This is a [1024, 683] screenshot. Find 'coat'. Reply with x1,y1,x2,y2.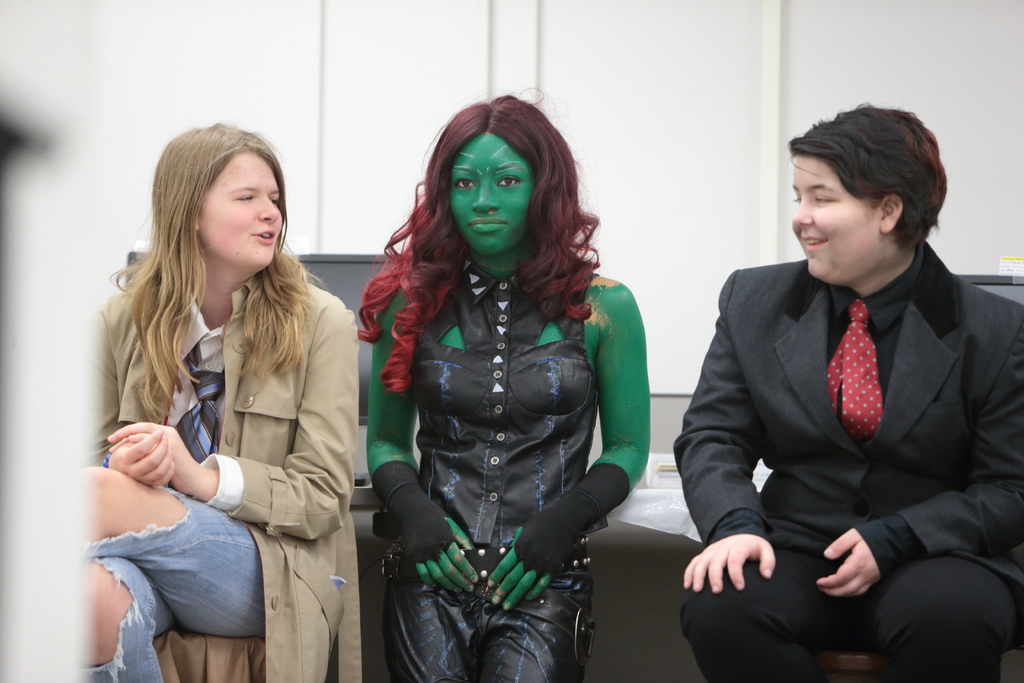
673,256,1023,681.
